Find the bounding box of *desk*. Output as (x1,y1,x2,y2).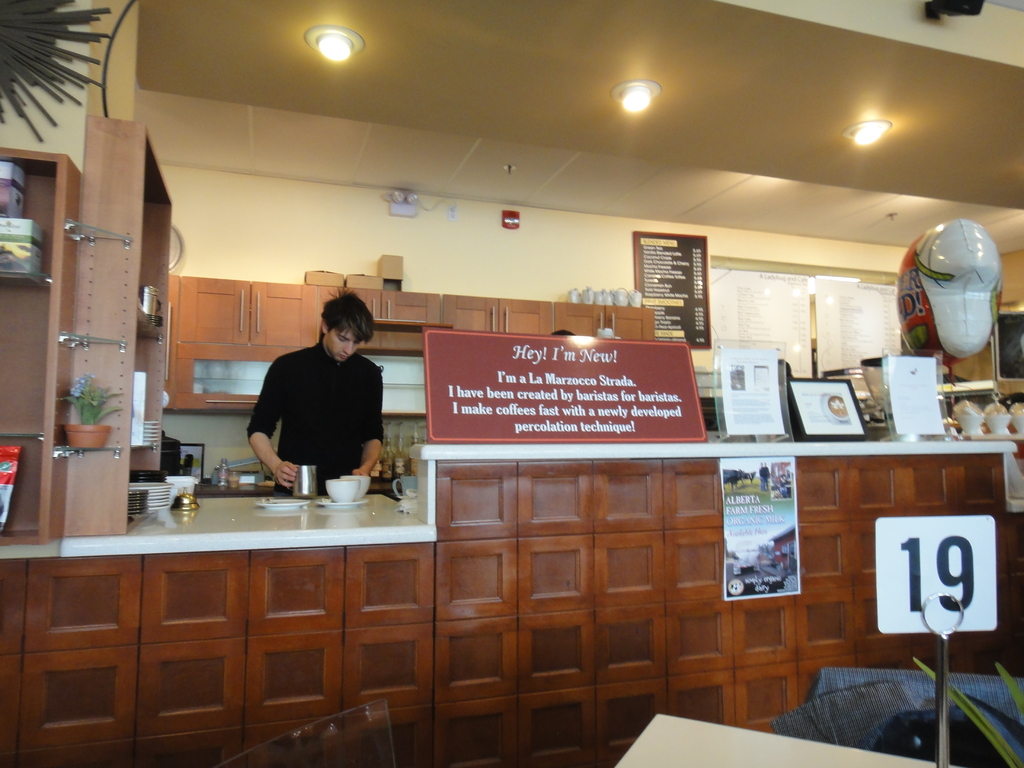
(0,429,1023,767).
